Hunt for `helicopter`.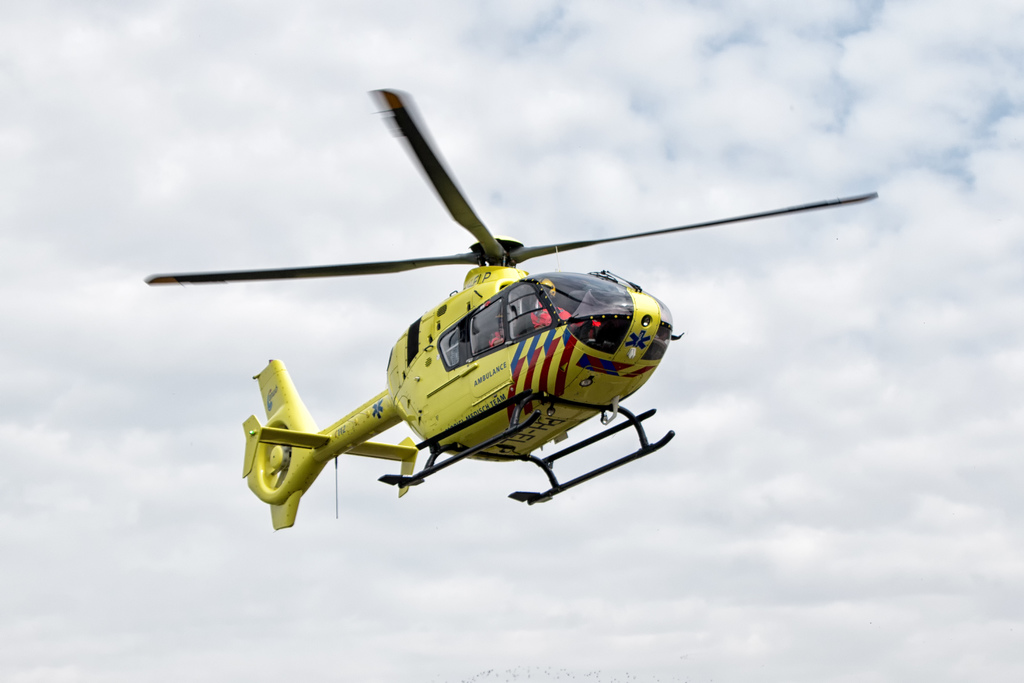
Hunted down at (131,94,879,532).
